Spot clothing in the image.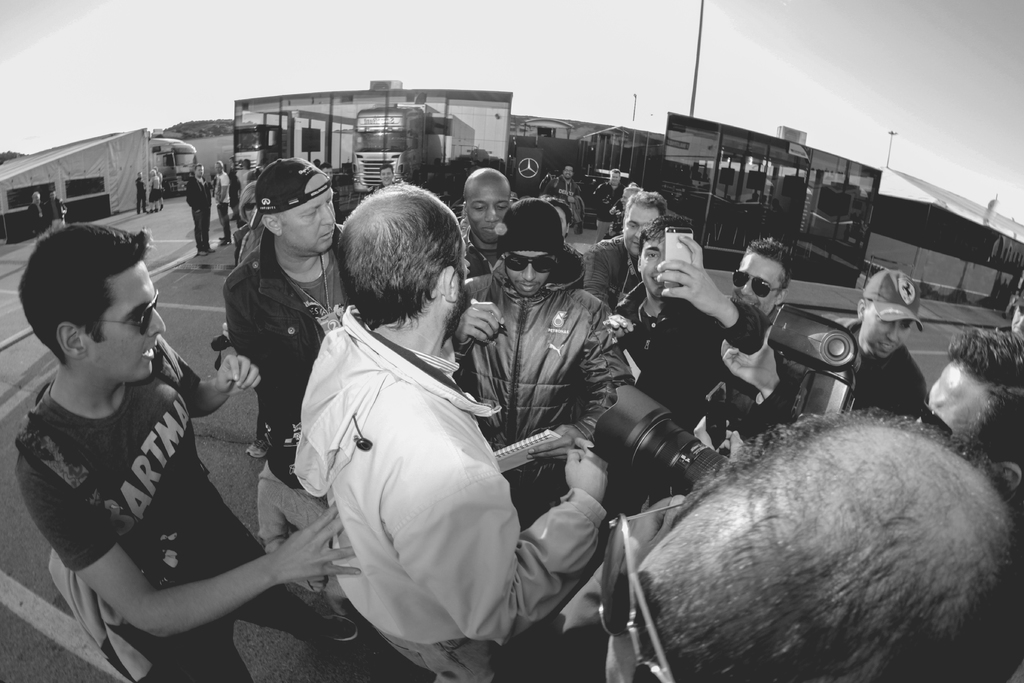
clothing found at 14,325,337,682.
